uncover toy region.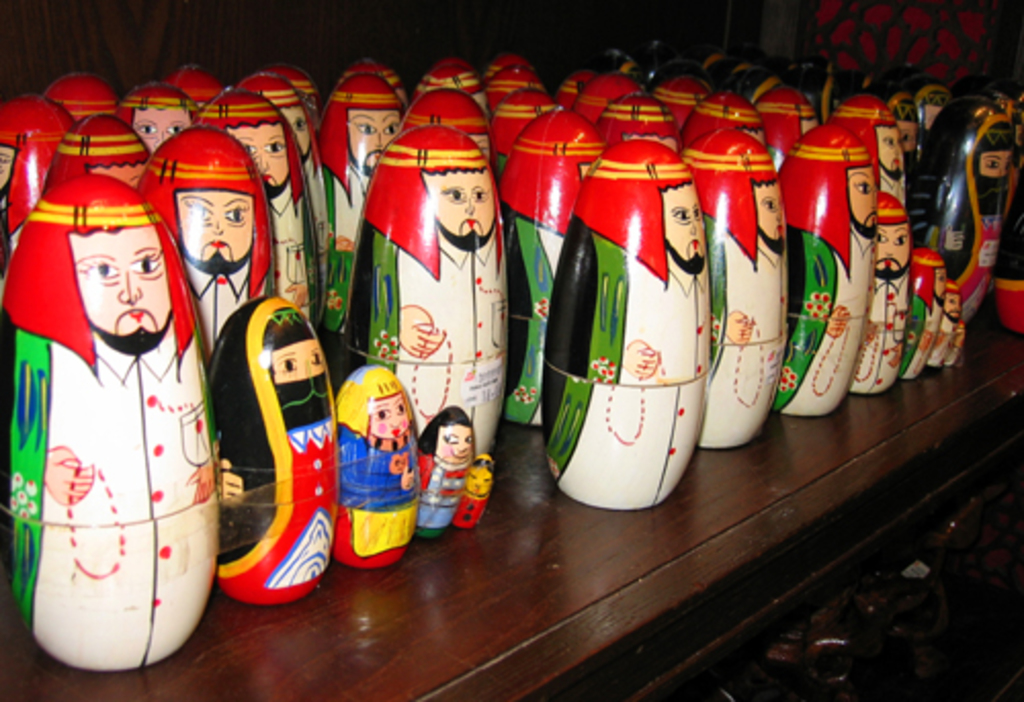
Uncovered: [0, 176, 221, 673].
